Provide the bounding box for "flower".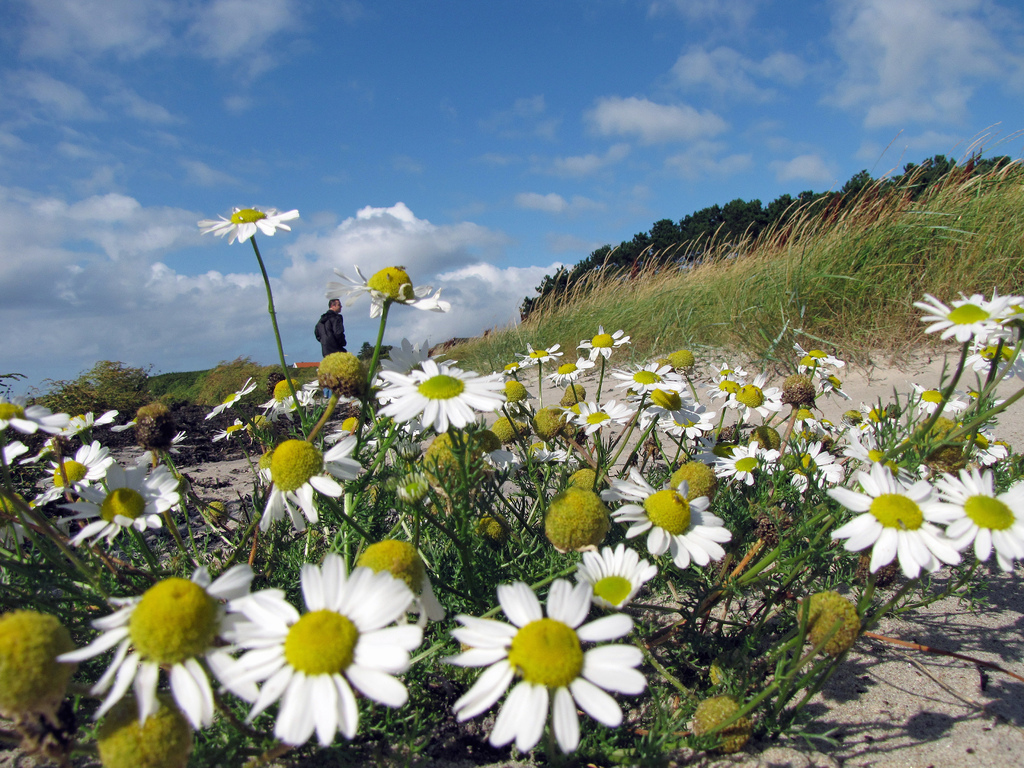
BBox(988, 286, 1018, 328).
